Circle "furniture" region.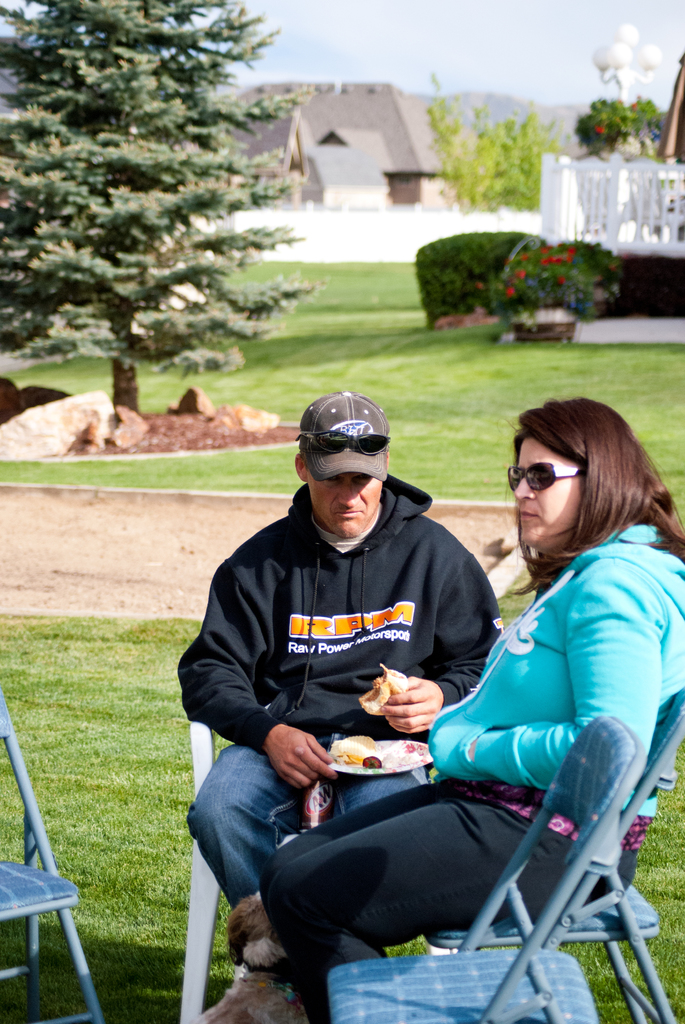
Region: x1=325, y1=715, x2=649, y2=1023.
